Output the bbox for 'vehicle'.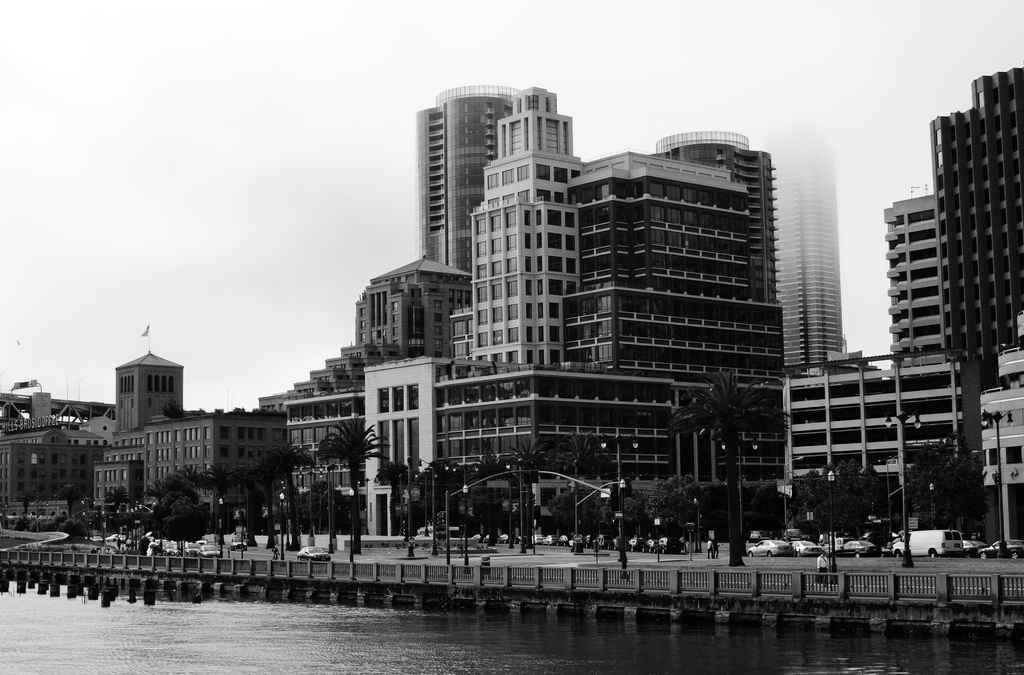
pyautogui.locateOnScreen(984, 539, 1023, 558).
